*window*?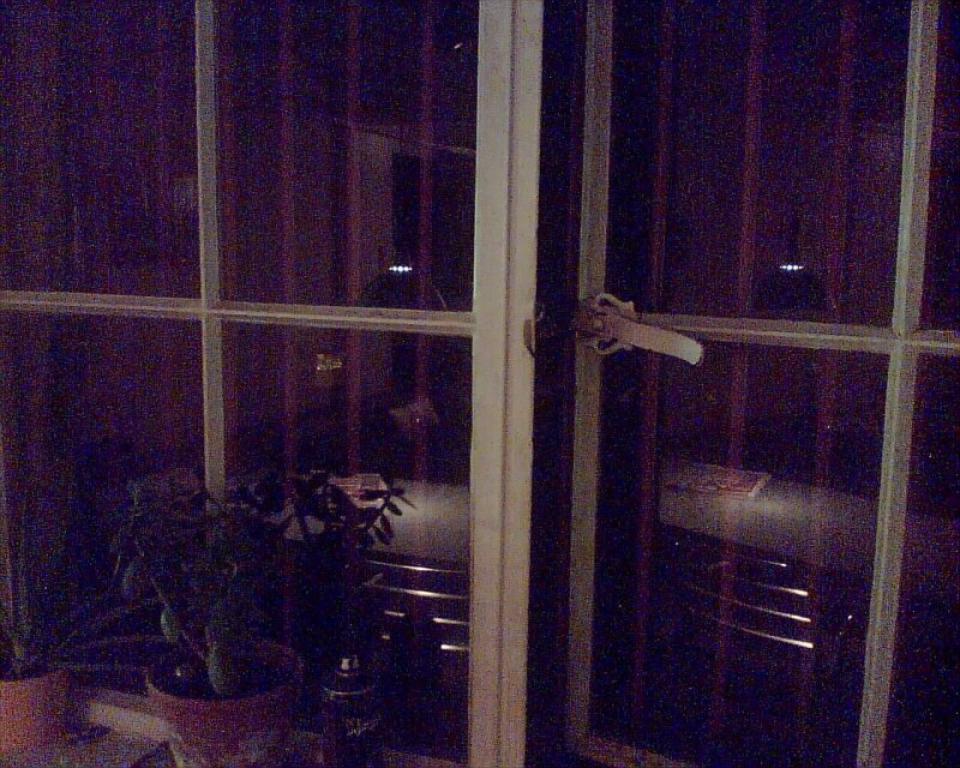
(46, 47, 343, 581)
